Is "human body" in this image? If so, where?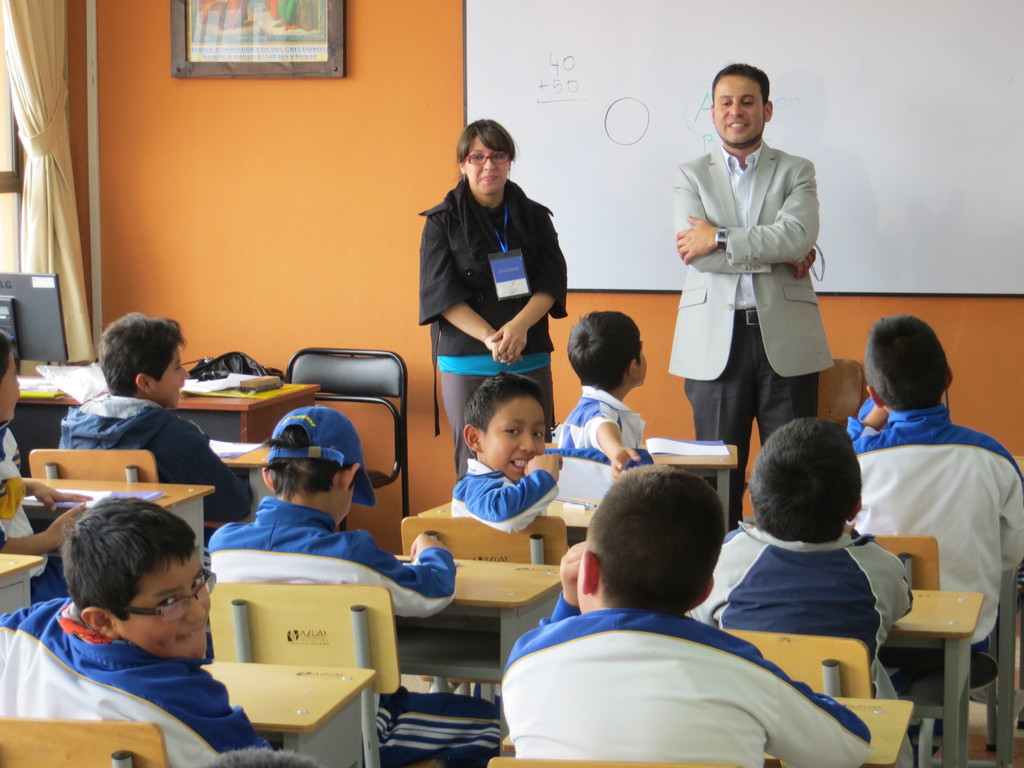
Yes, at left=837, top=403, right=1023, bottom=694.
